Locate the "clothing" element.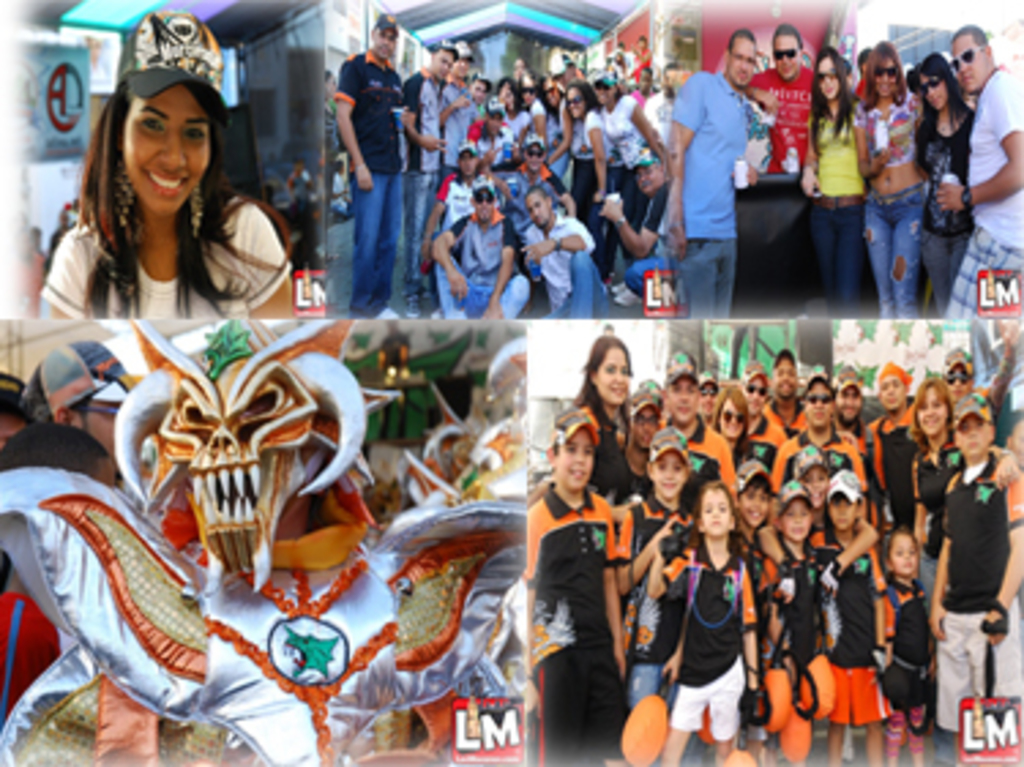
Element bbox: [x1=0, y1=592, x2=68, y2=742].
